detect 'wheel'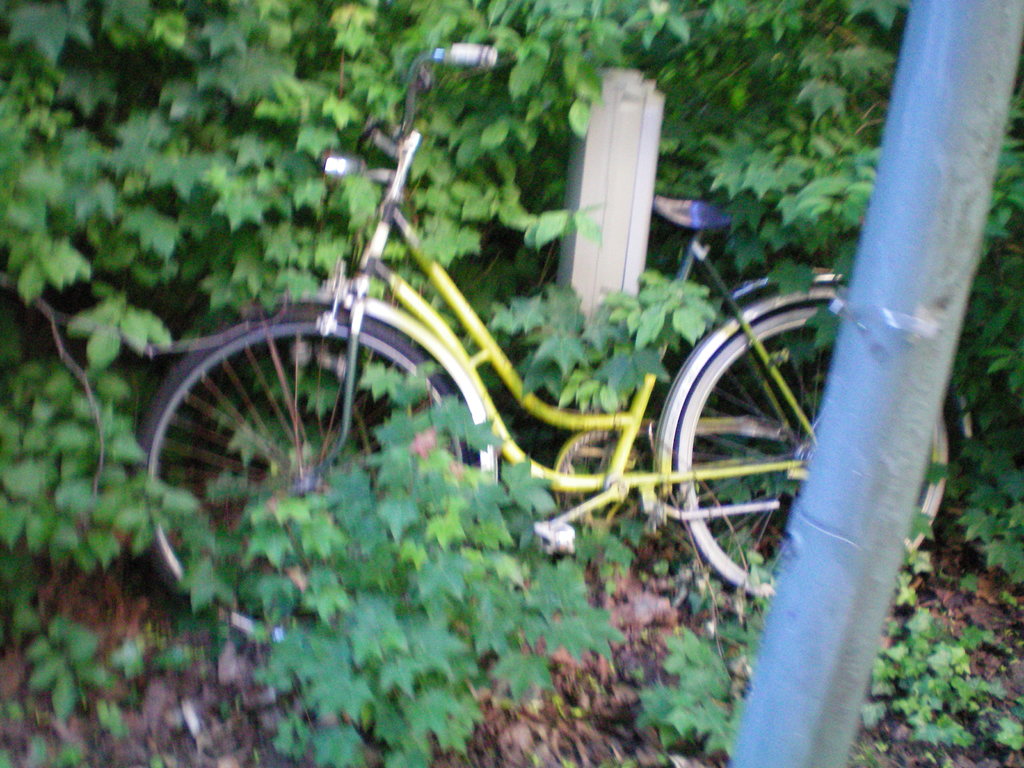
crop(651, 277, 954, 607)
